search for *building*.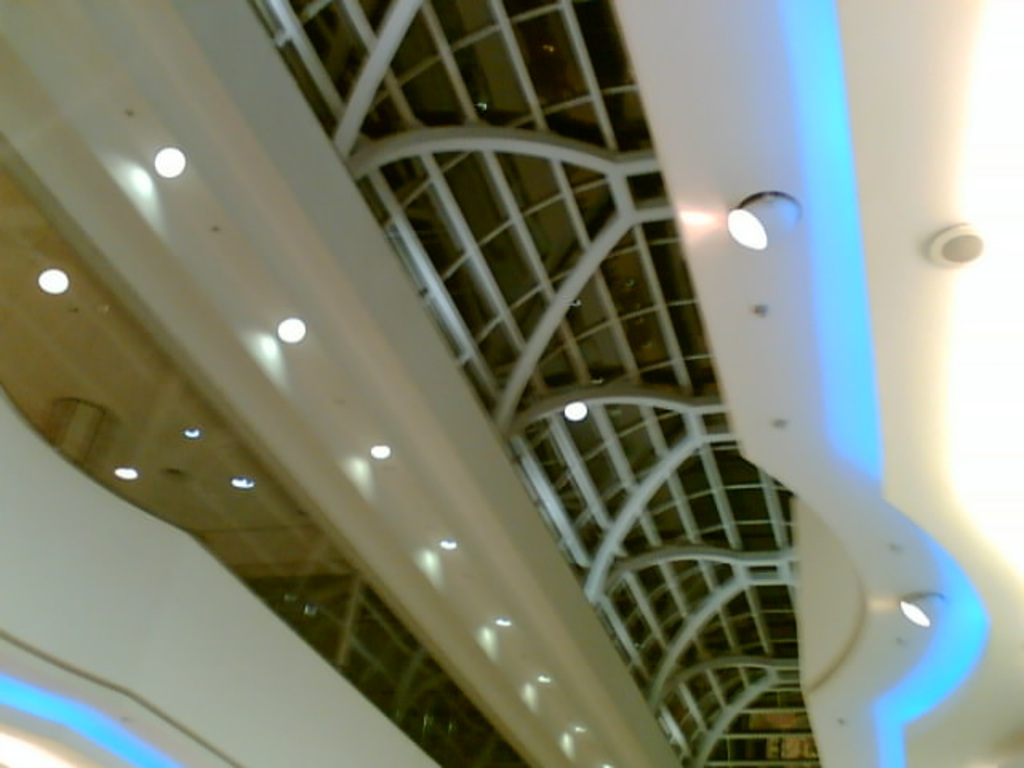
Found at (x1=0, y1=0, x2=1022, y2=766).
